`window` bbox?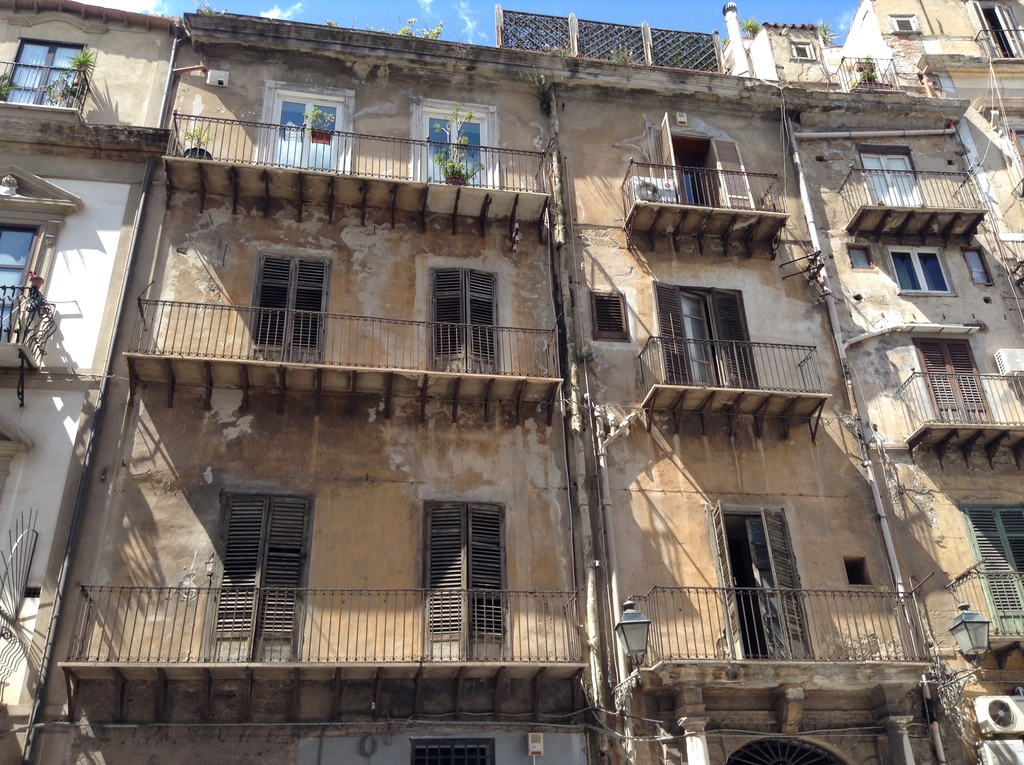
653:282:757:390
